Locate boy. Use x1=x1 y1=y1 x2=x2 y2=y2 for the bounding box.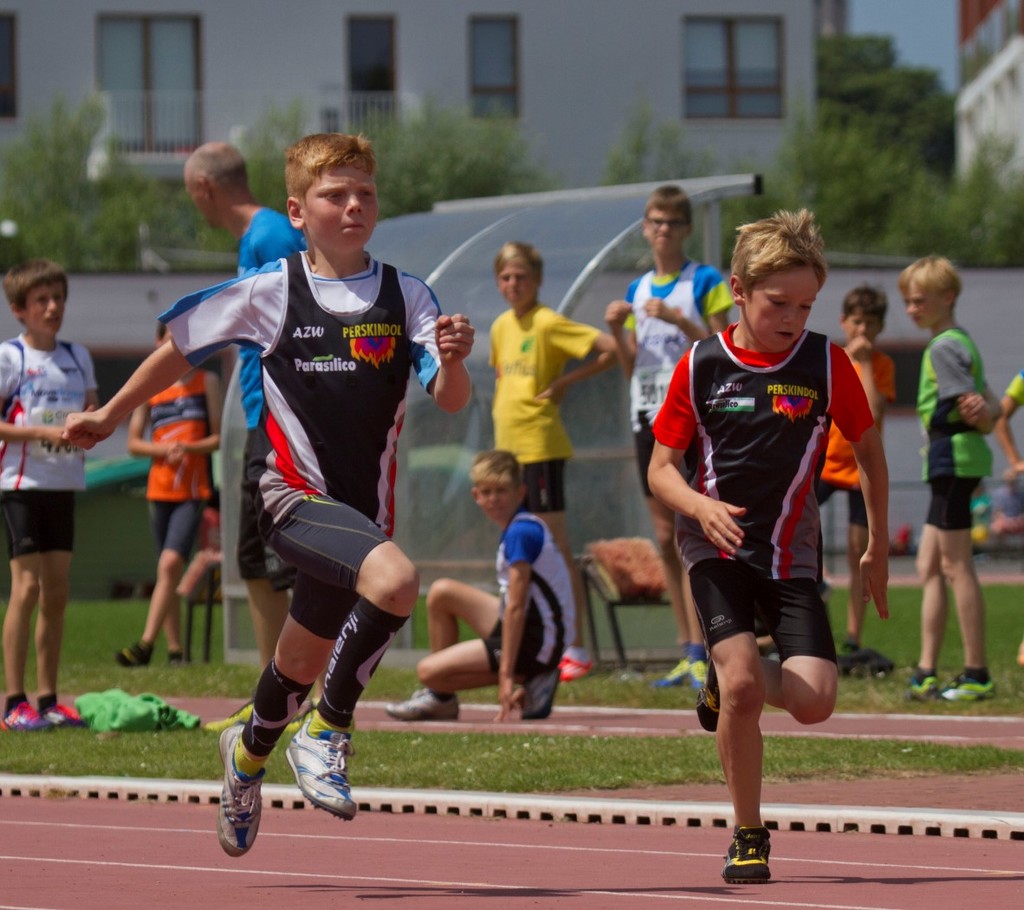
x1=605 y1=183 x2=737 y2=688.
